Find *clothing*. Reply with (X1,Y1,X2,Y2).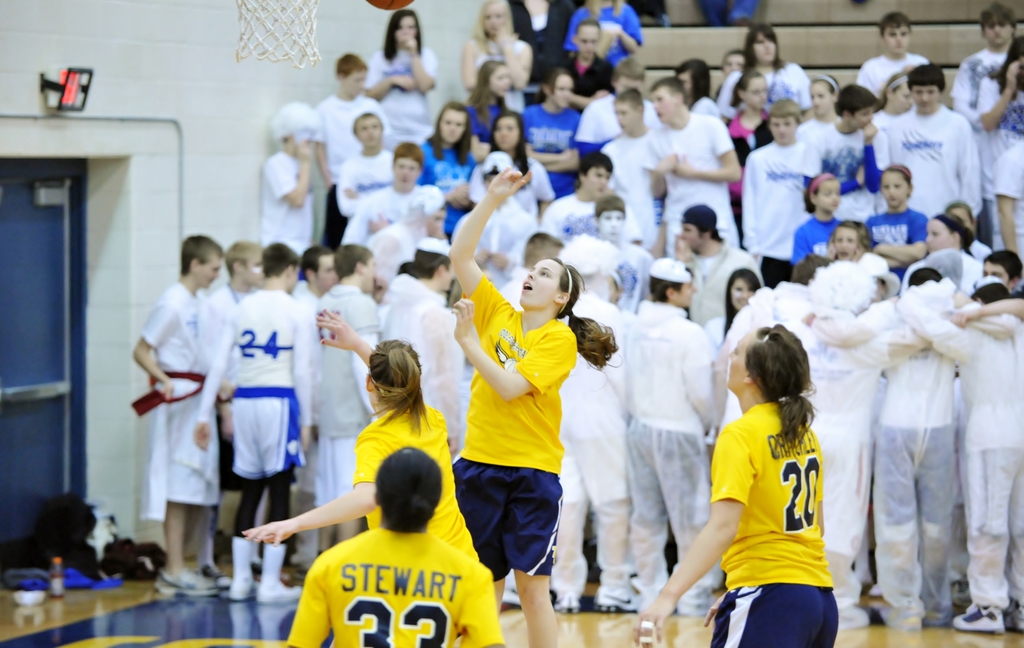
(829,267,962,627).
